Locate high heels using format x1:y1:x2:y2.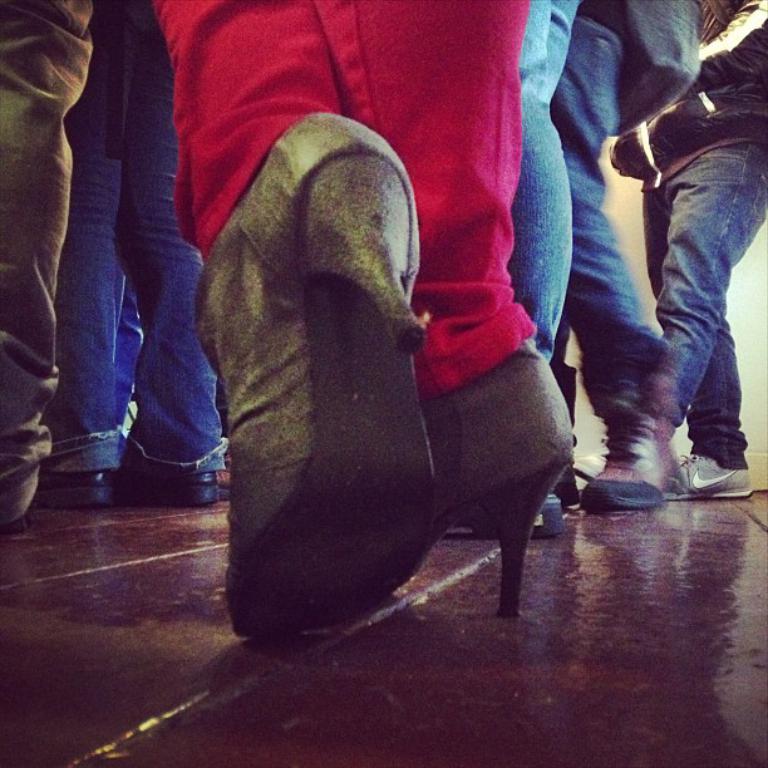
218:105:448:663.
